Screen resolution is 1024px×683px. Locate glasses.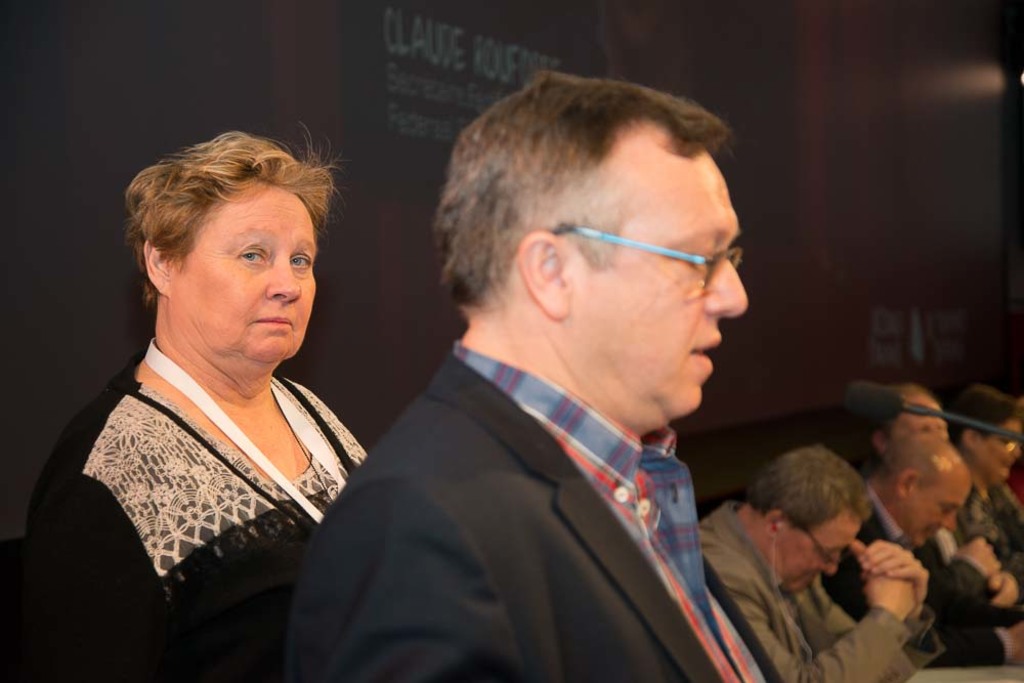
[787, 517, 842, 569].
